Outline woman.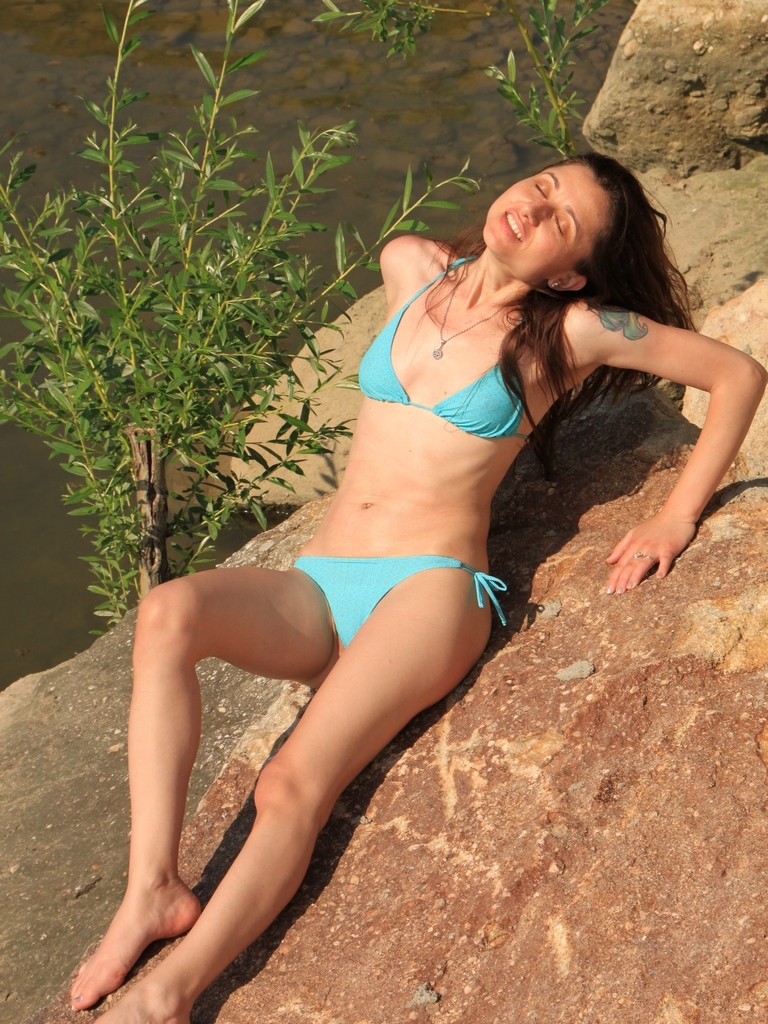
Outline: Rect(90, 126, 693, 989).
